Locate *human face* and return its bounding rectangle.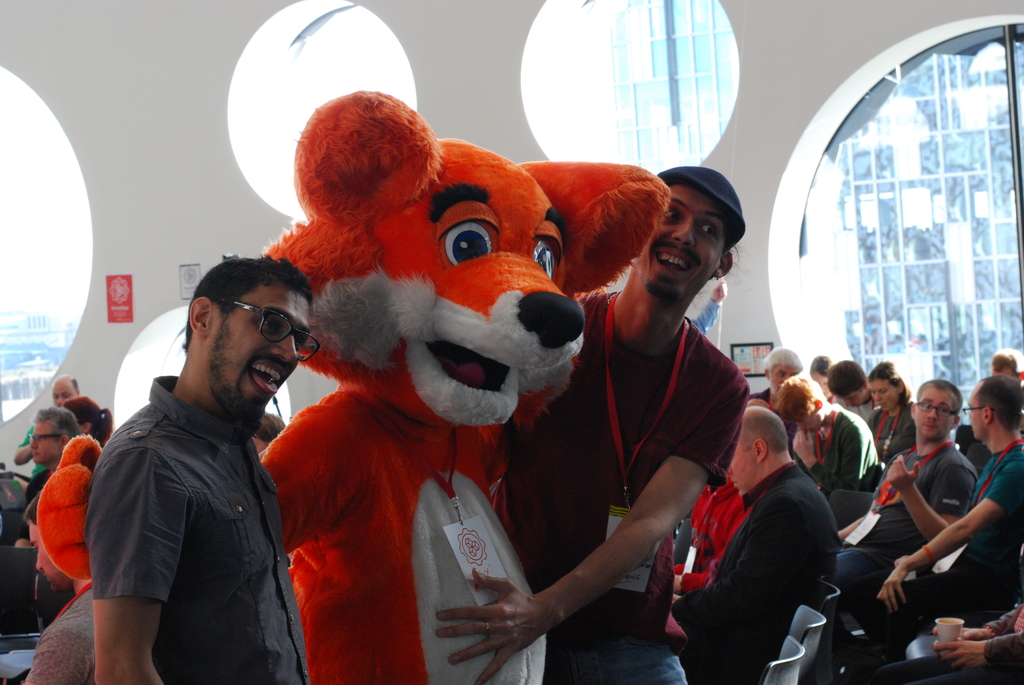
BBox(51, 379, 77, 406).
